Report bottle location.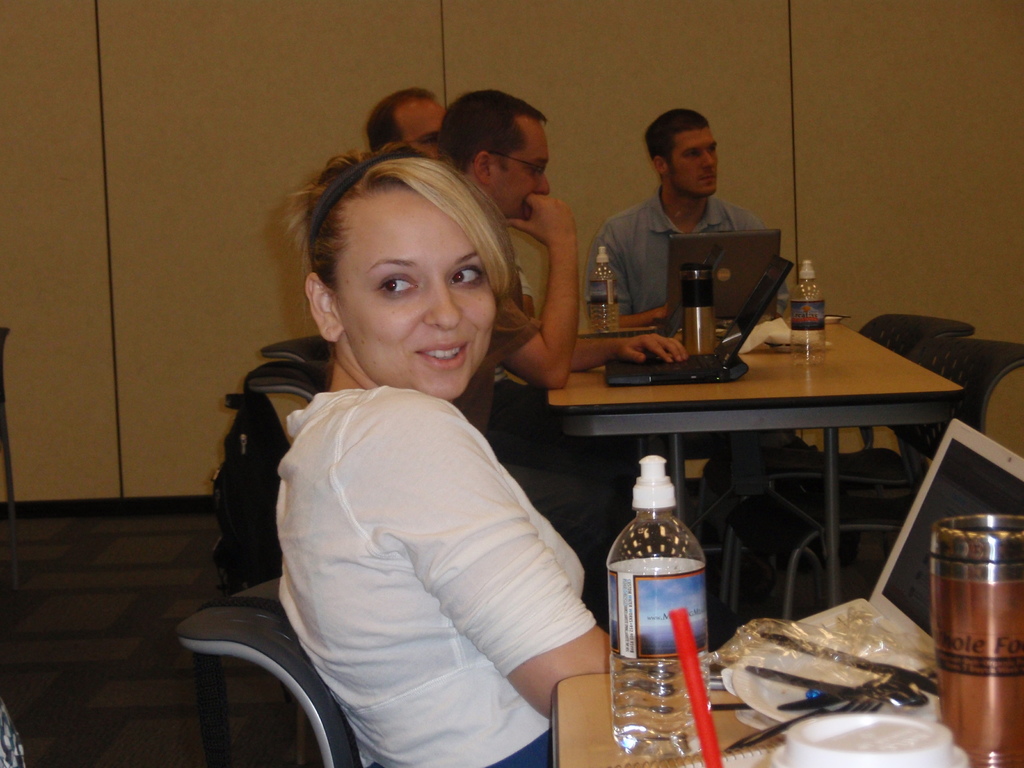
Report: {"x1": 788, "y1": 260, "x2": 824, "y2": 367}.
